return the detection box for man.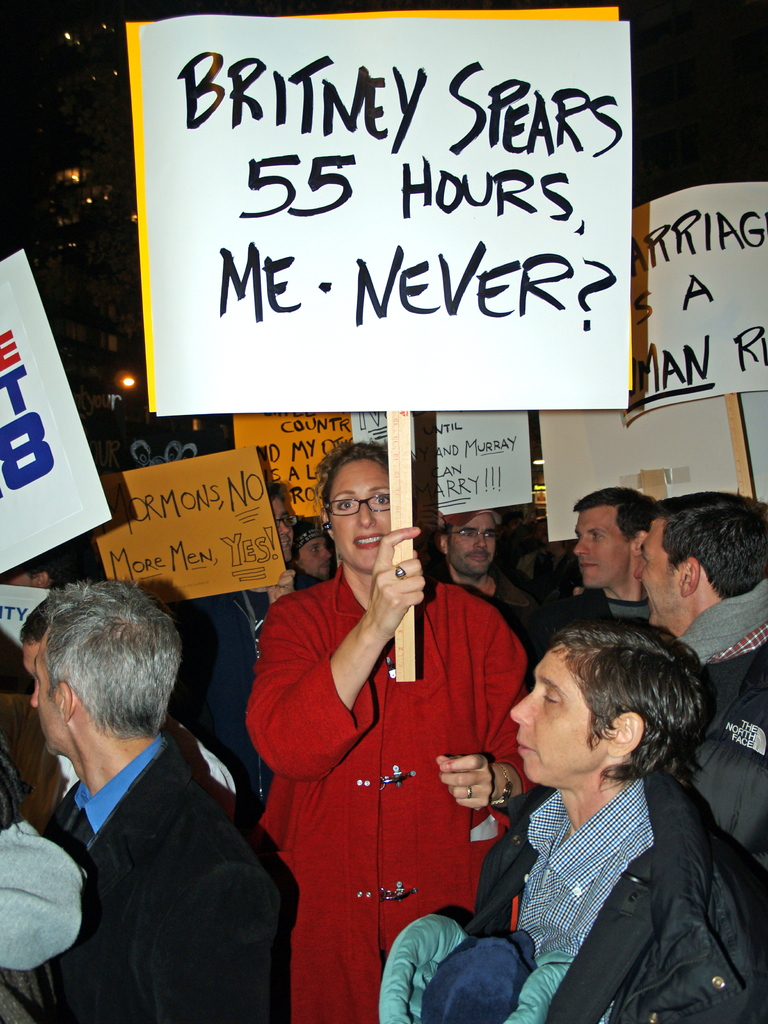
left=632, top=486, right=765, bottom=858.
